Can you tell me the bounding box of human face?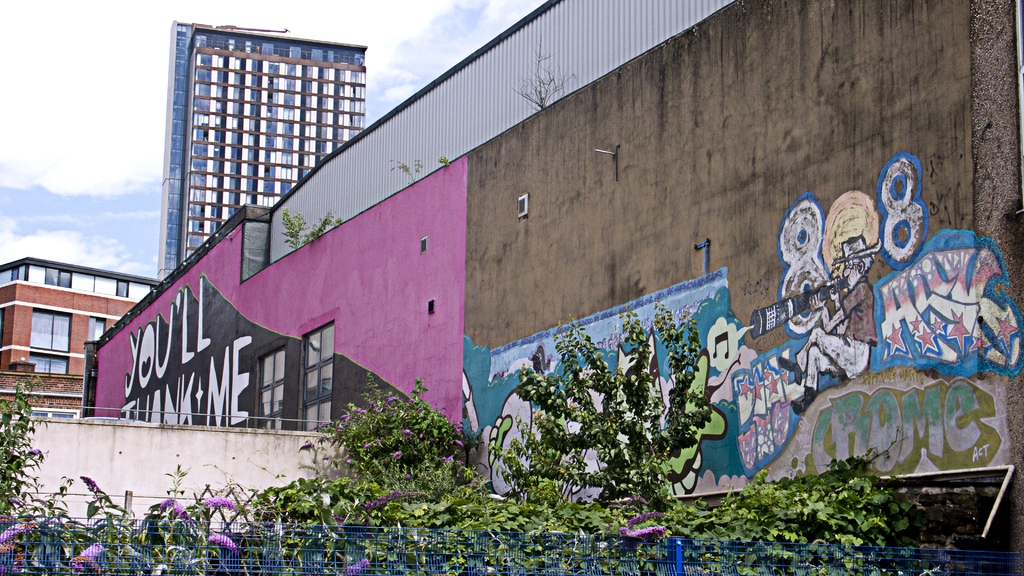
pyautogui.locateOnScreen(841, 259, 857, 290).
